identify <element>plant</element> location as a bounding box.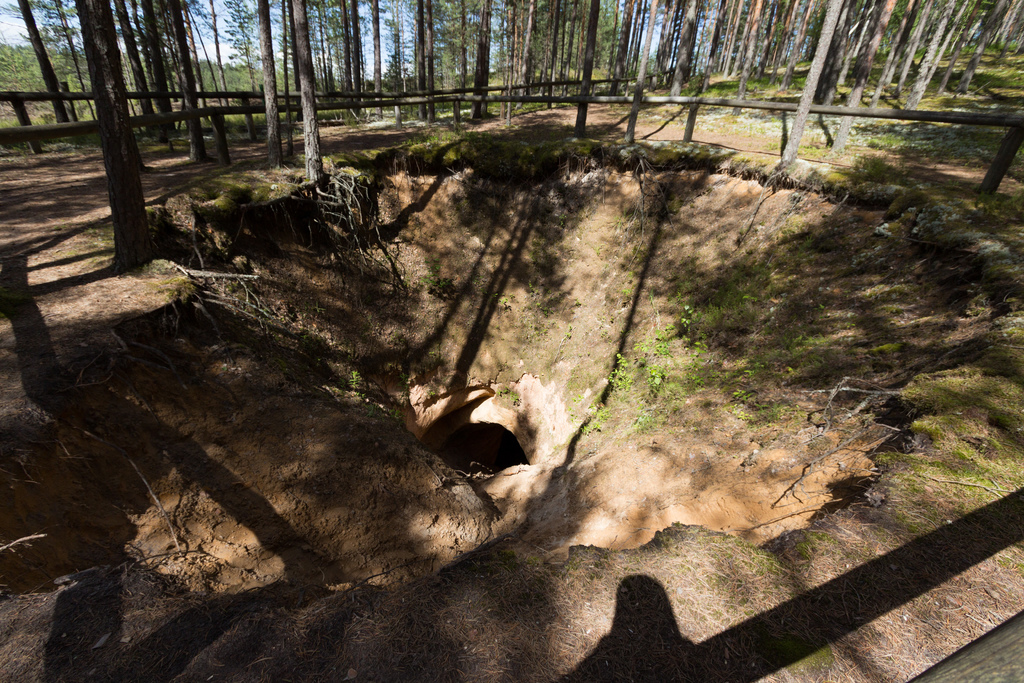
x1=843, y1=50, x2=884, y2=96.
